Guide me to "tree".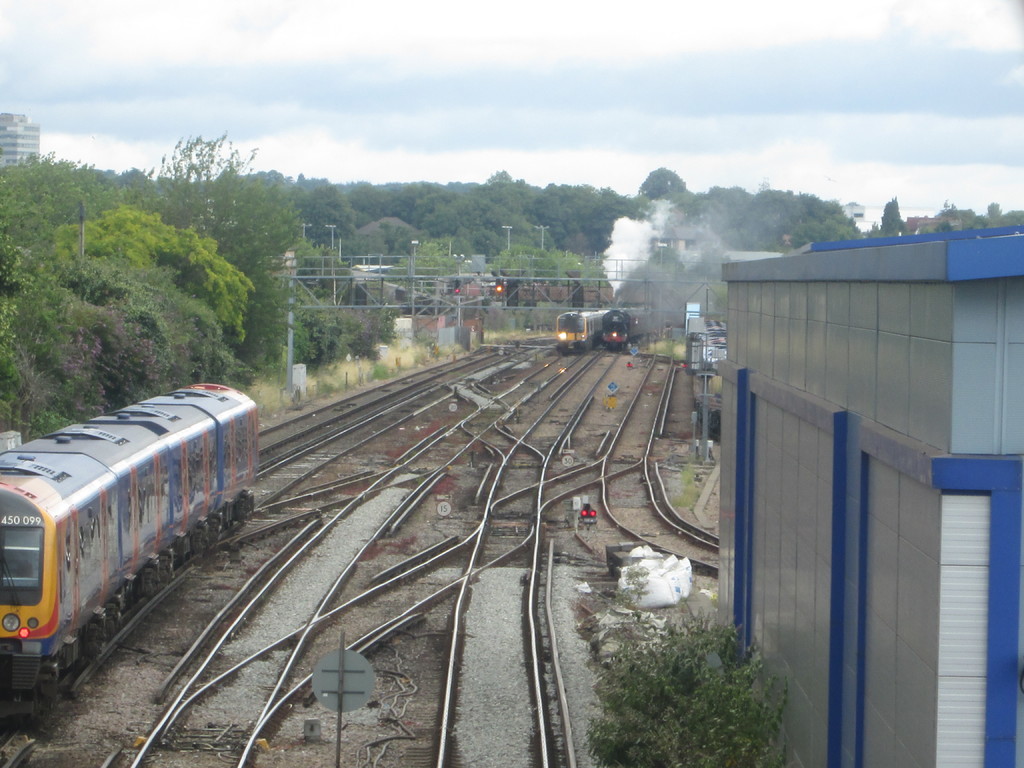
Guidance: 551:589:803:762.
